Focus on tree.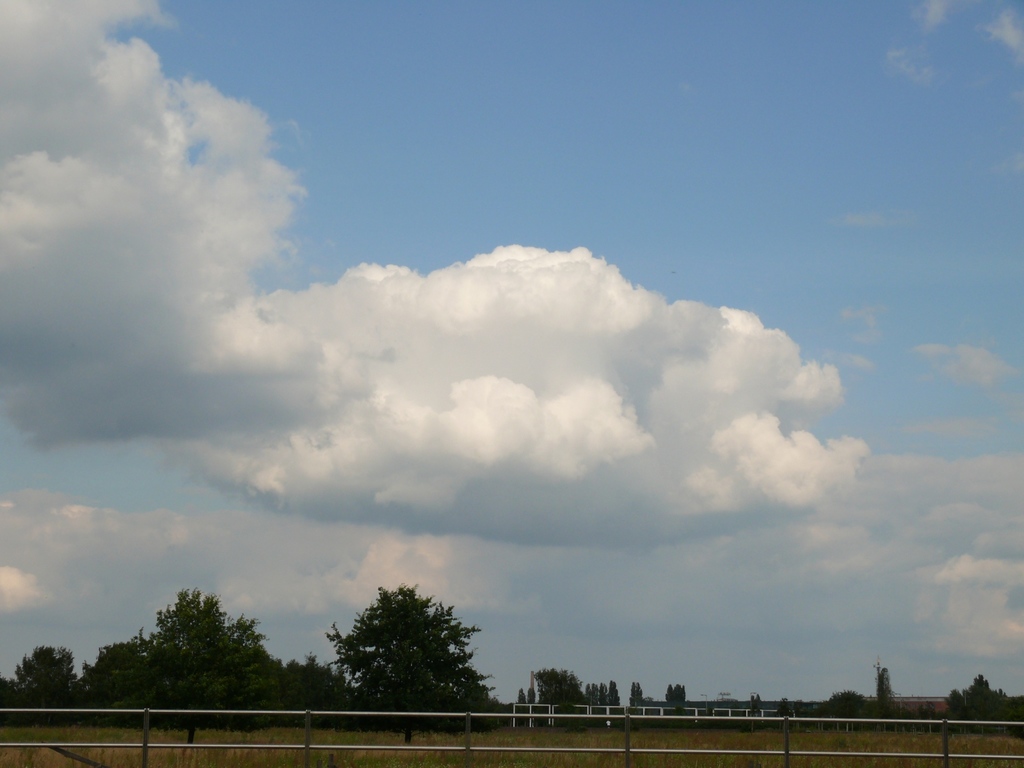
Focused at {"left": 874, "top": 670, "right": 899, "bottom": 733}.
